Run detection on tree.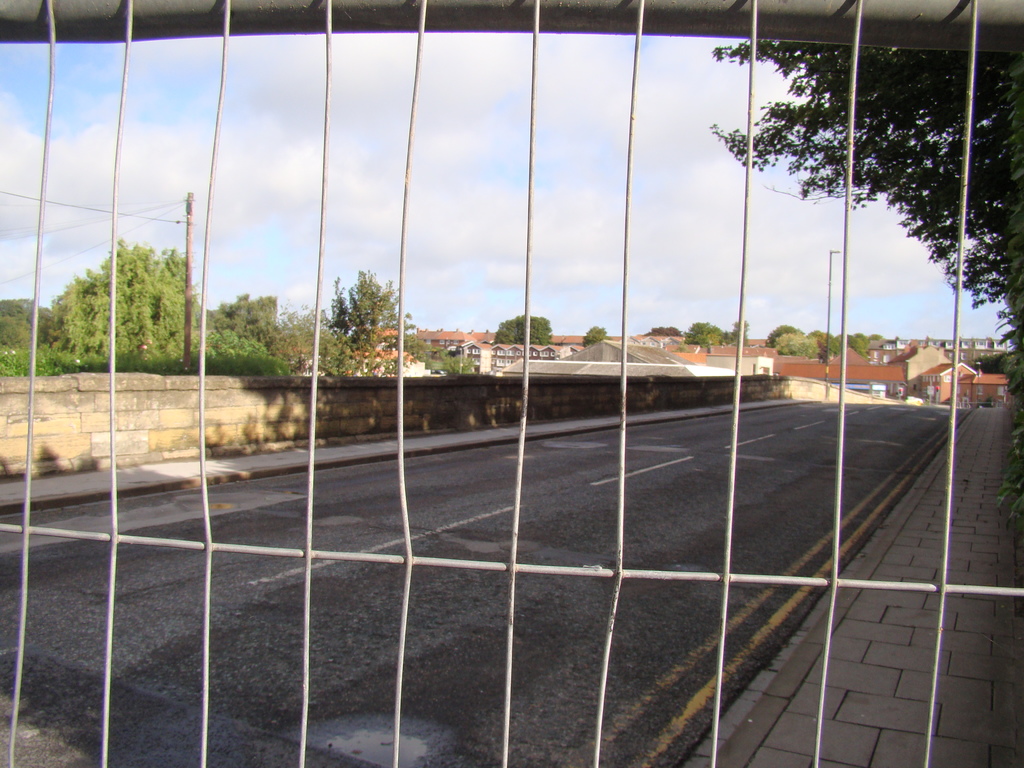
Result: <region>50, 205, 195, 378</region>.
